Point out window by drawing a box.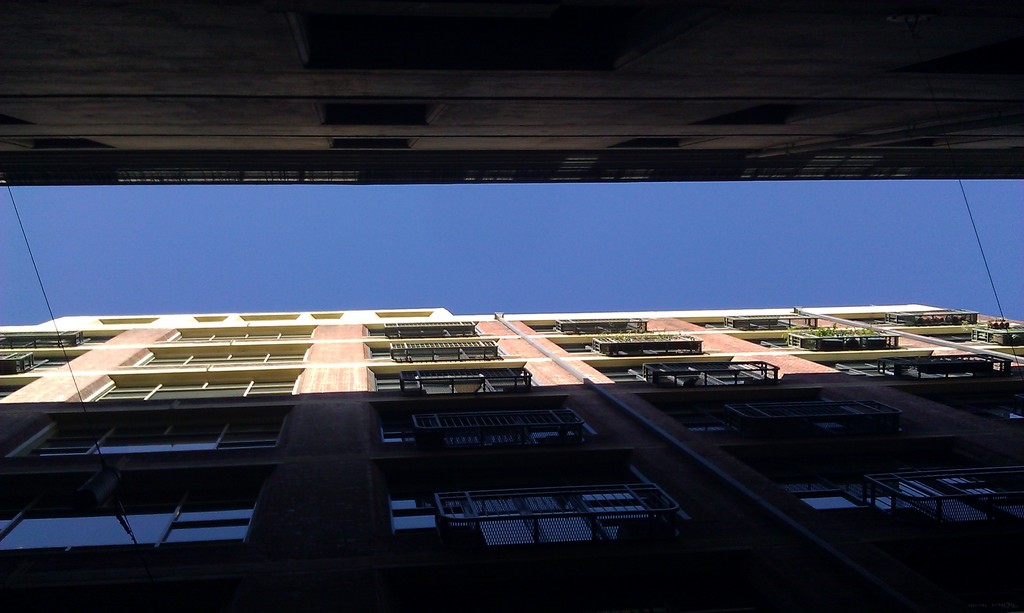
[left=376, top=311, right=430, bottom=321].
